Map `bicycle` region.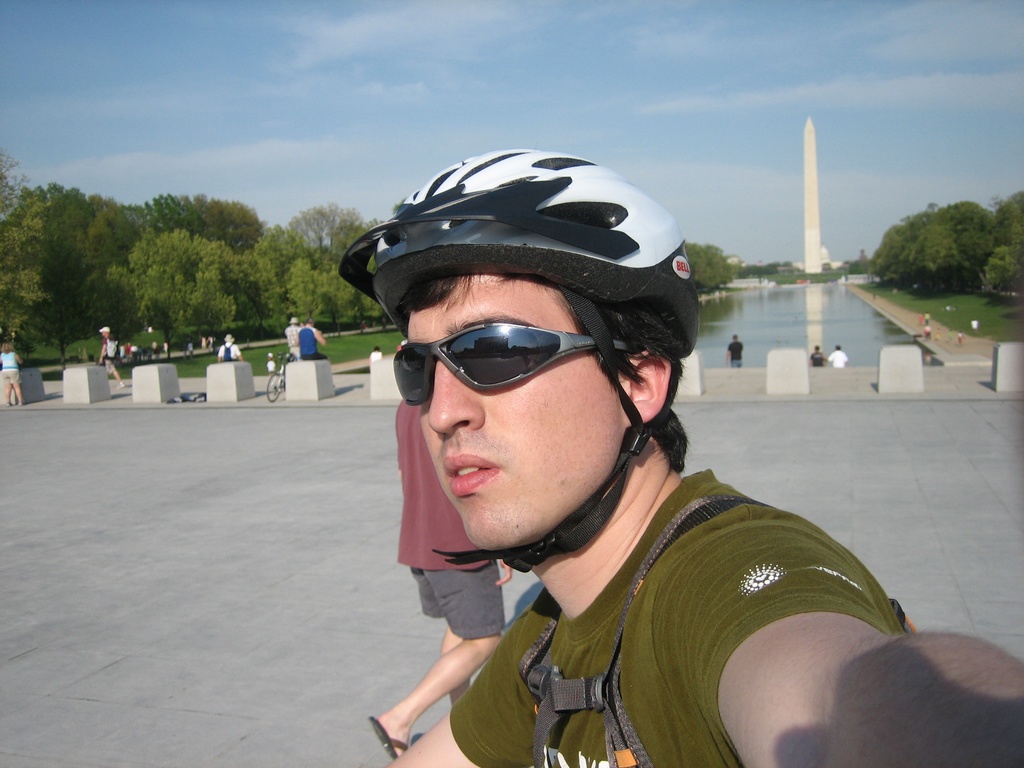
Mapped to [left=266, top=350, right=287, bottom=403].
